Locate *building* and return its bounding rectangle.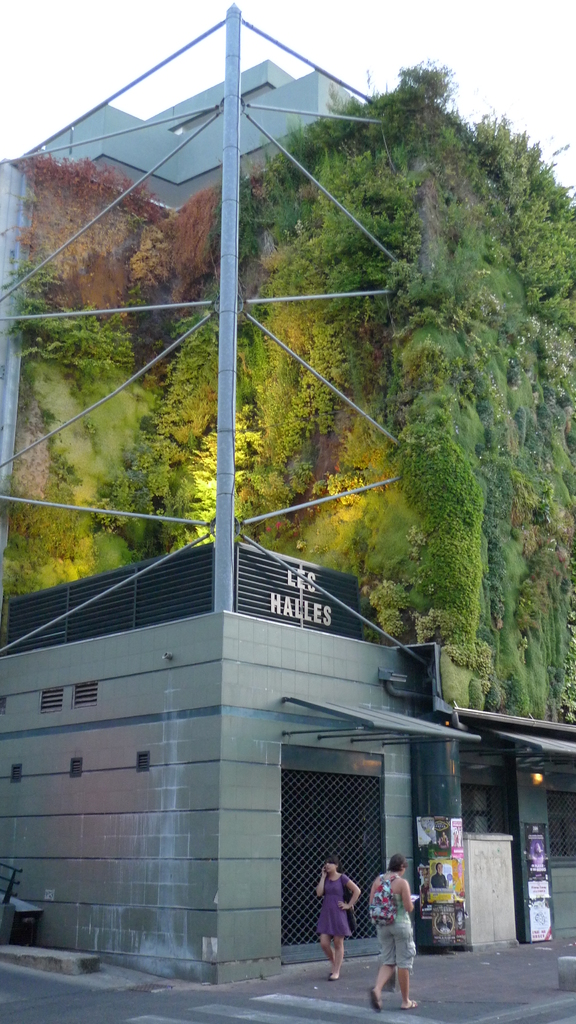
(left=0, top=536, right=575, bottom=986).
